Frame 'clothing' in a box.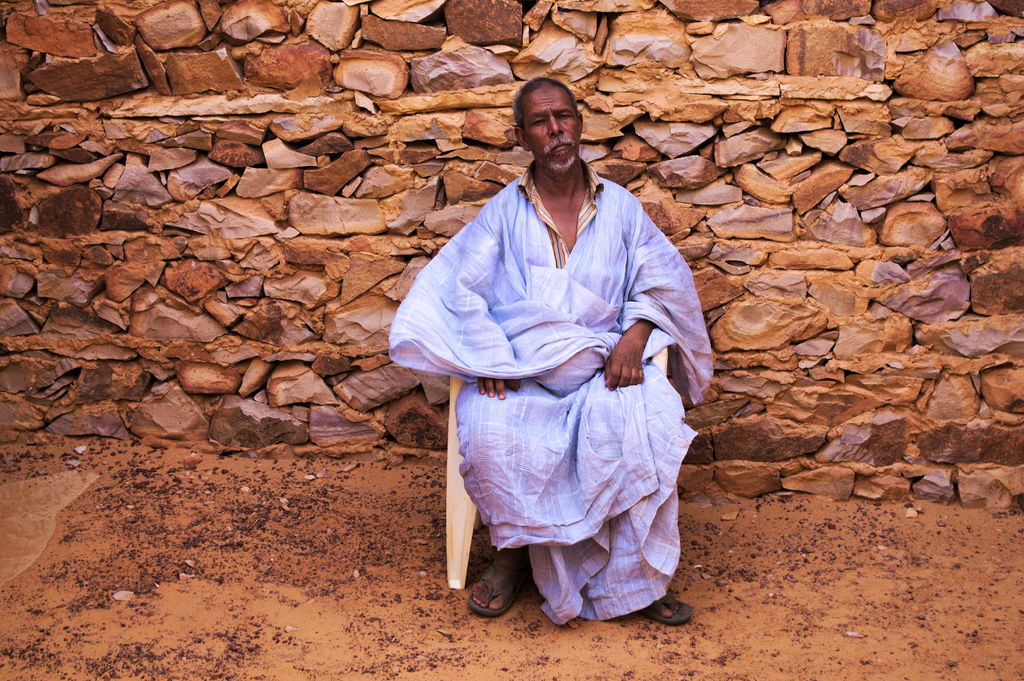
[433, 124, 702, 617].
